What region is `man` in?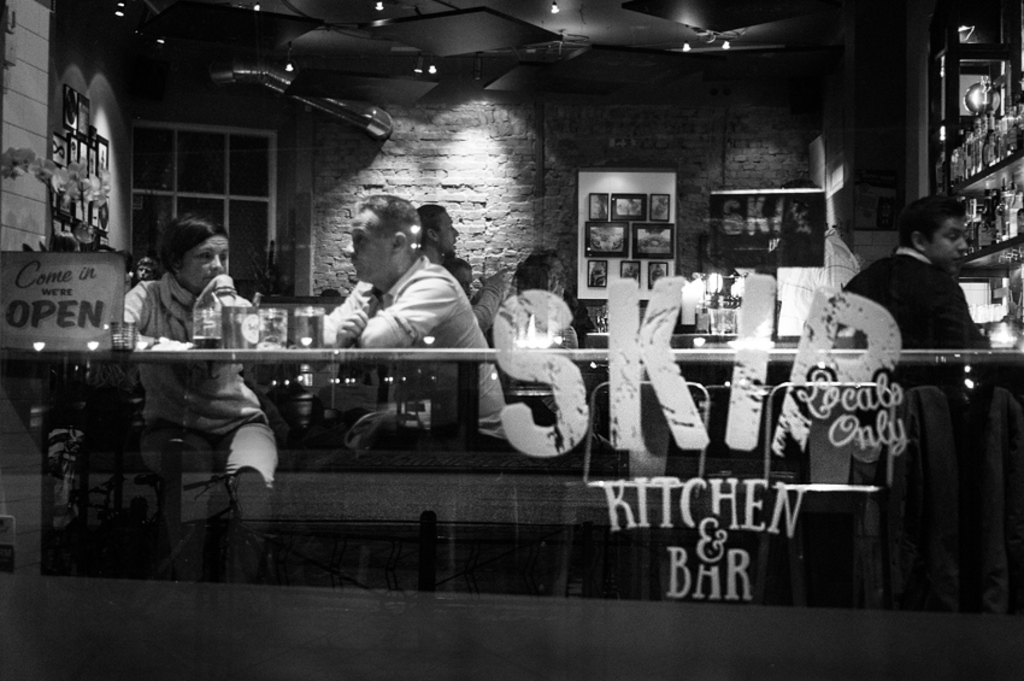
rect(846, 196, 1005, 384).
